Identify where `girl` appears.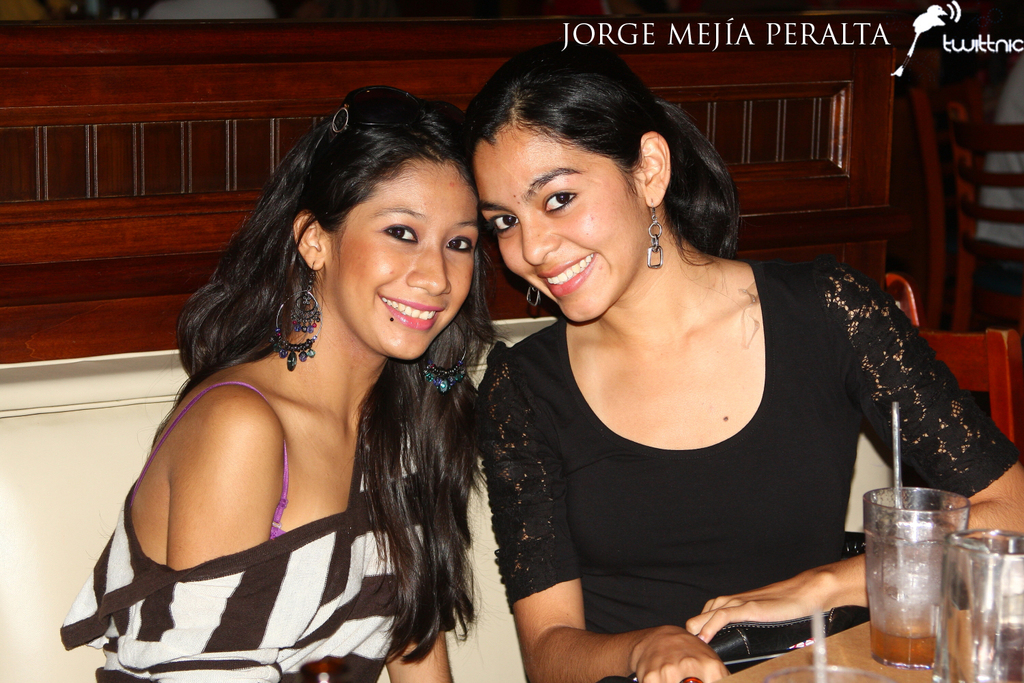
Appears at locate(467, 38, 1023, 682).
